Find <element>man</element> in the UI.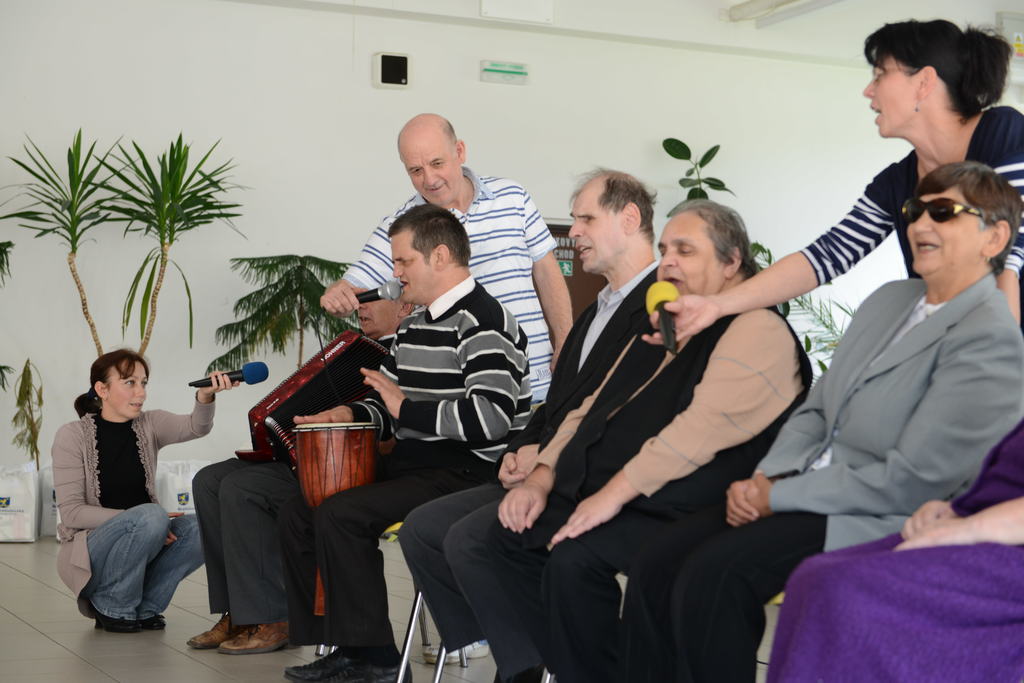
UI element at (394, 165, 660, 682).
